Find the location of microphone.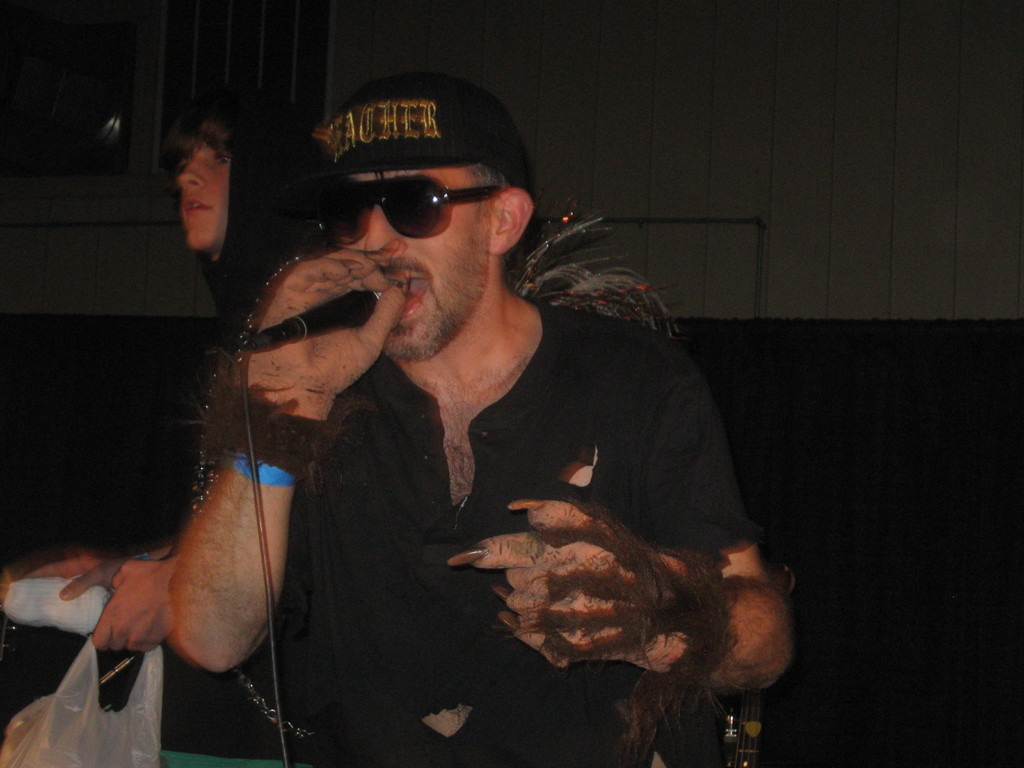
Location: crop(243, 288, 383, 347).
